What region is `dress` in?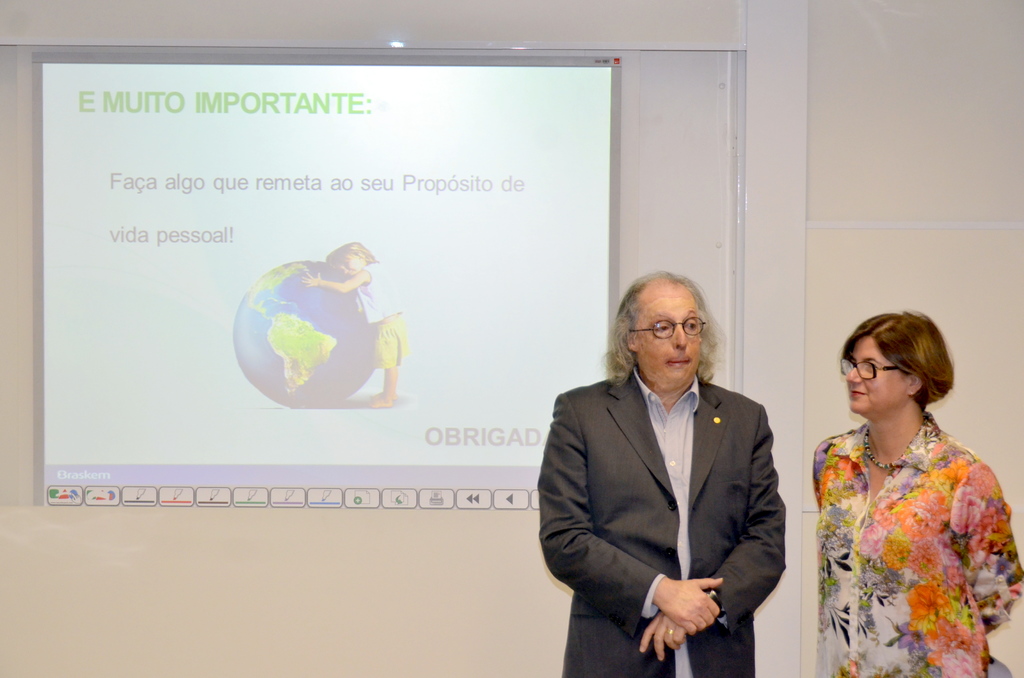
(807,382,1001,677).
